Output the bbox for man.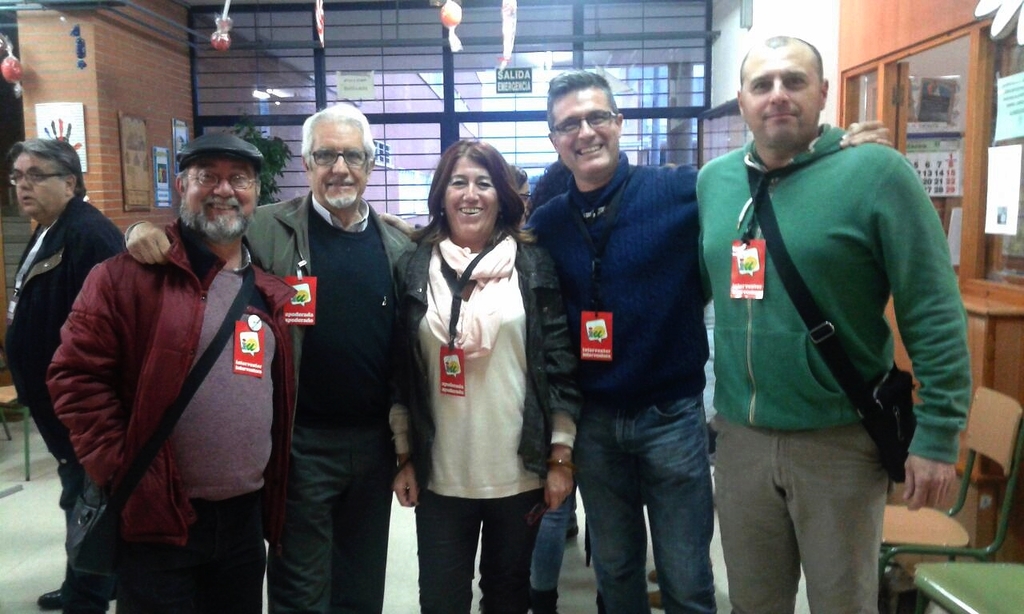
rect(0, 131, 131, 613).
